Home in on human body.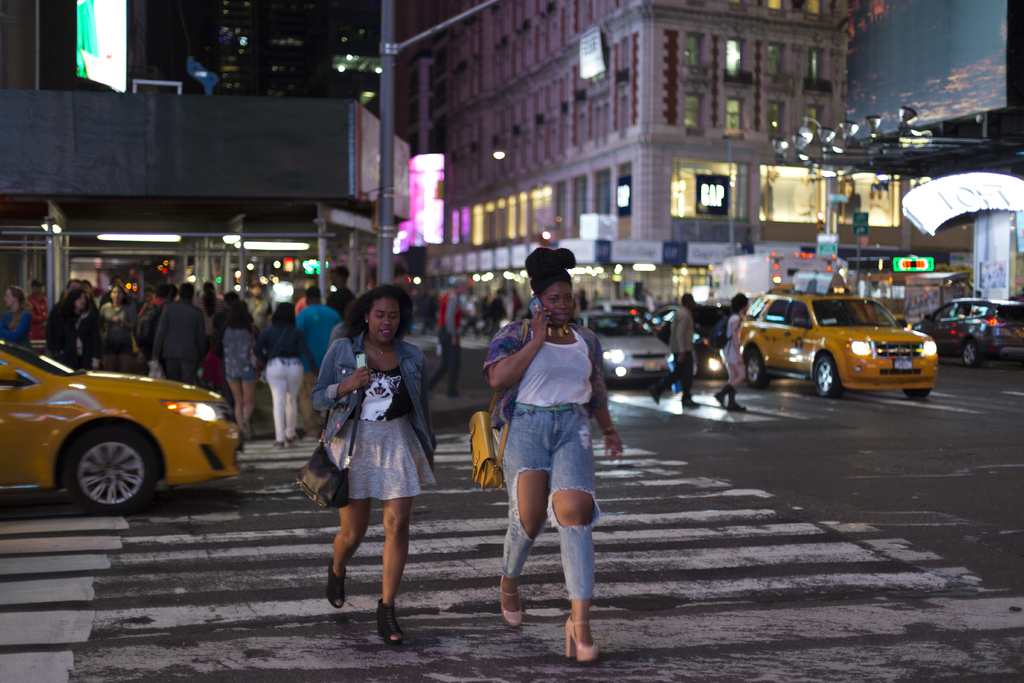
Homed in at <box>297,278,442,648</box>.
